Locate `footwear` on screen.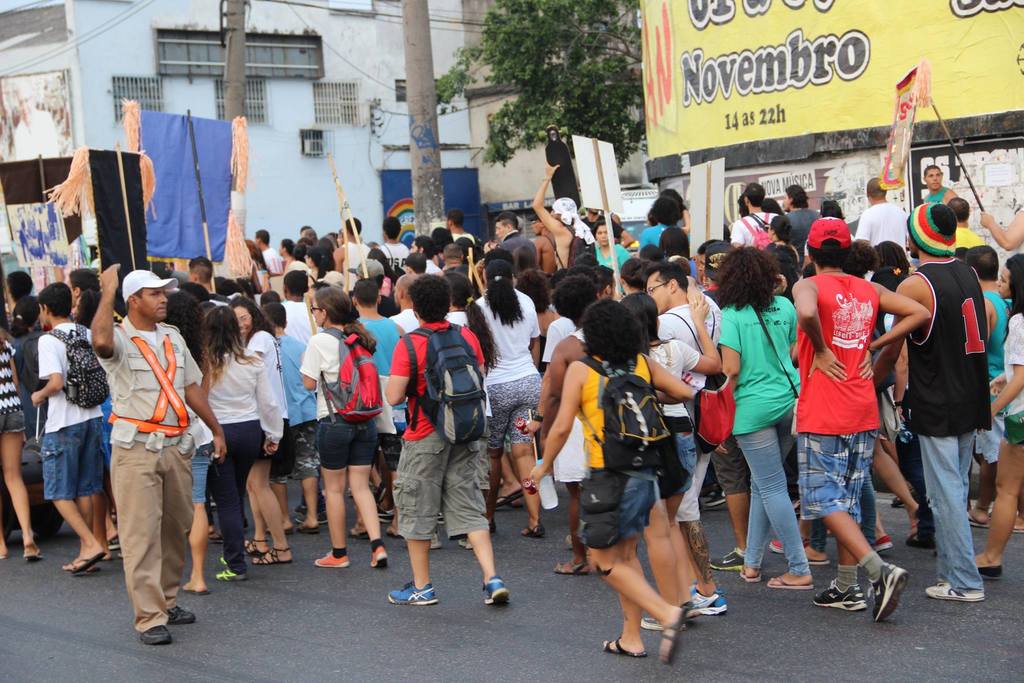
On screen at region(968, 507, 992, 529).
